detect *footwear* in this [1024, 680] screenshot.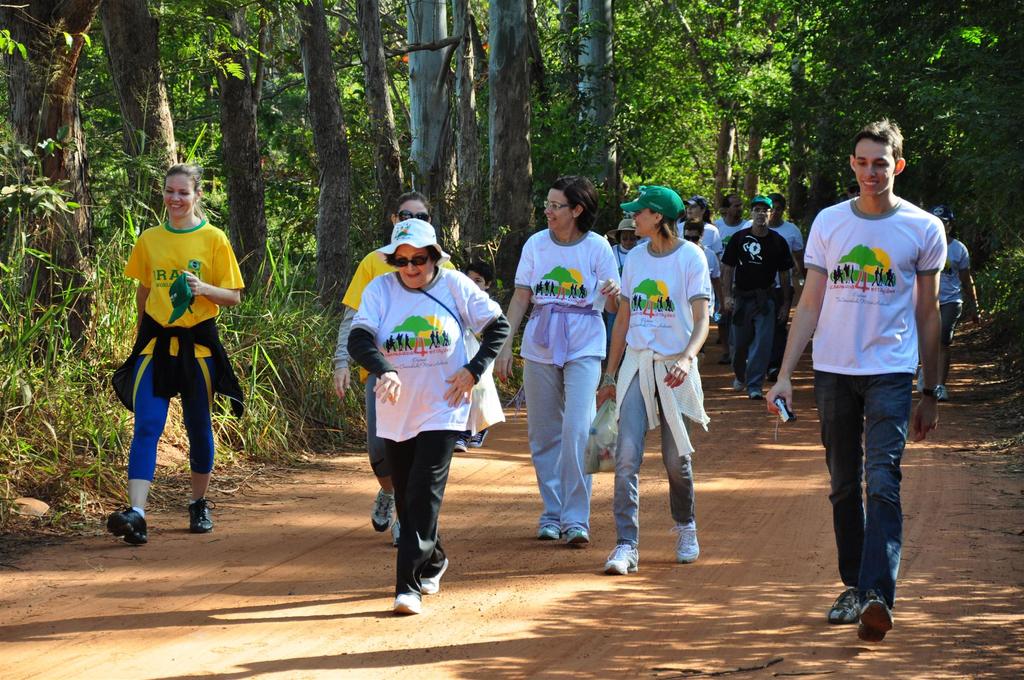
Detection: x1=559, y1=526, x2=589, y2=544.
